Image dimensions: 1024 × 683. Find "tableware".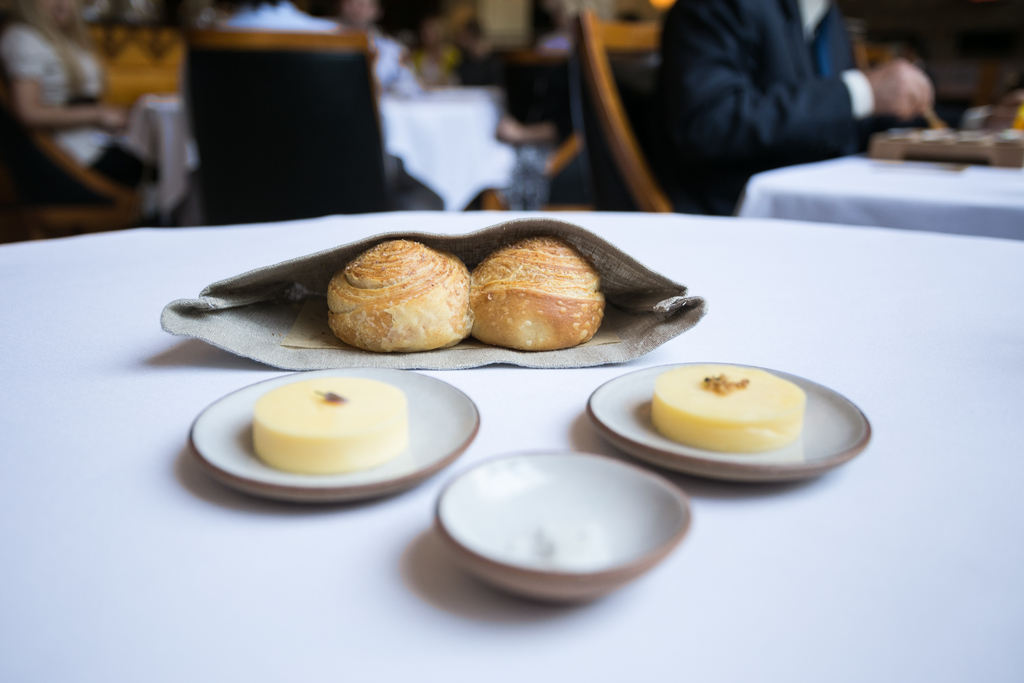
bbox=[423, 455, 697, 609].
